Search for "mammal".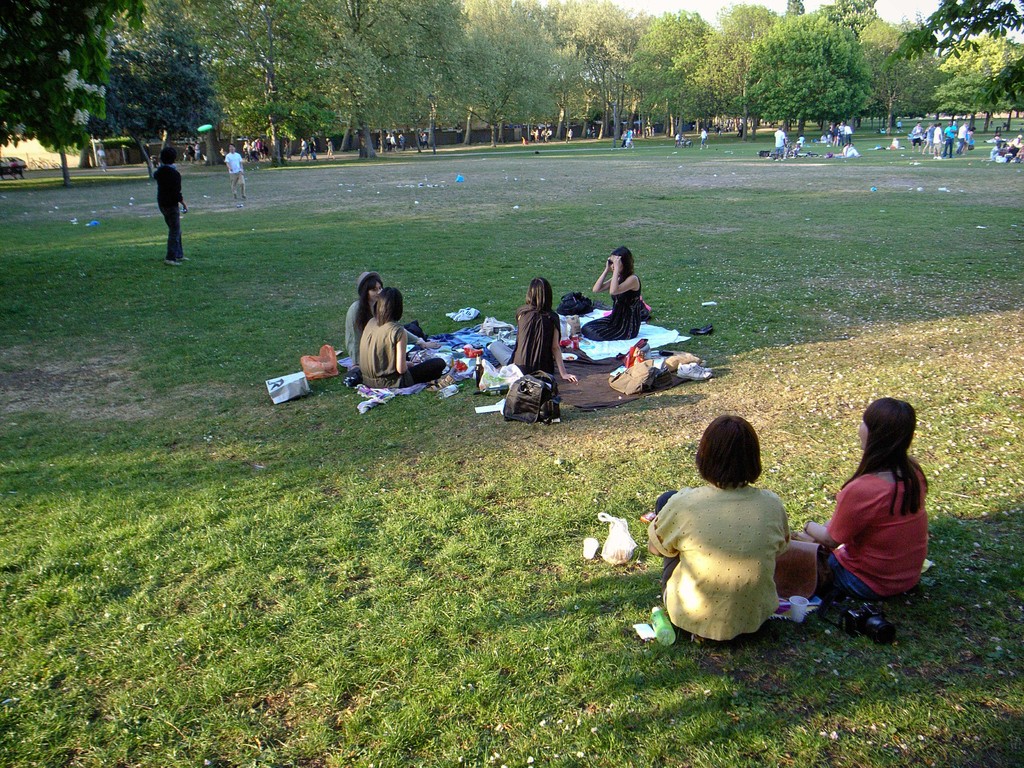
Found at <box>305,135,316,158</box>.
